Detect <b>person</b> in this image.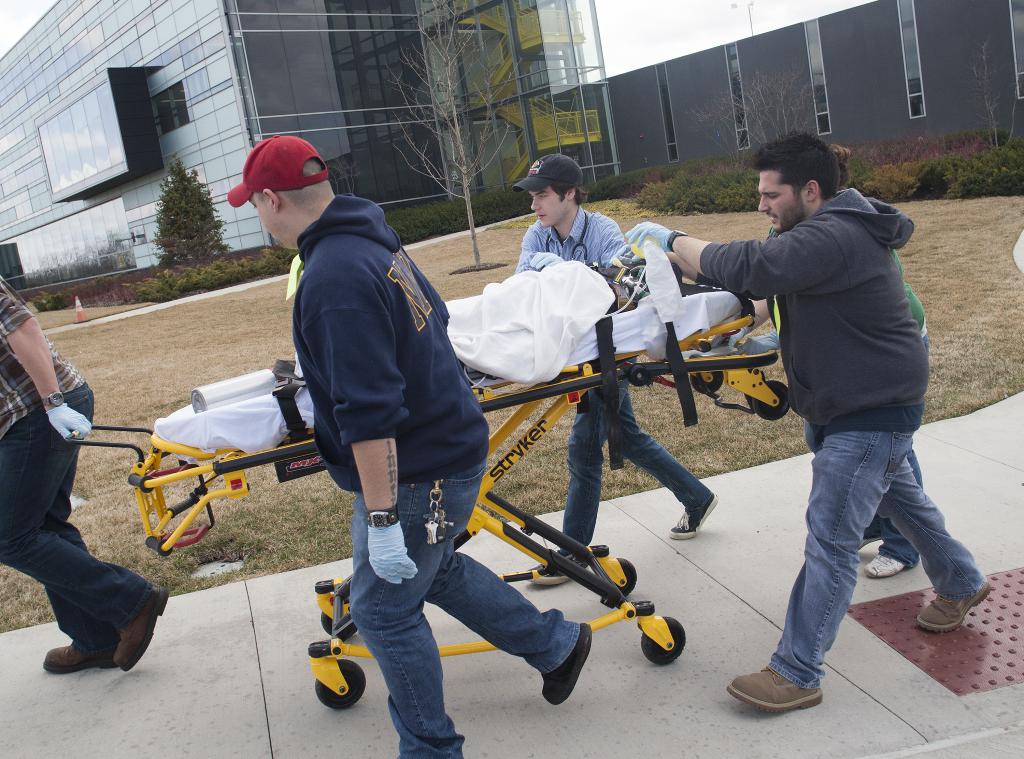
Detection: locate(618, 126, 996, 717).
